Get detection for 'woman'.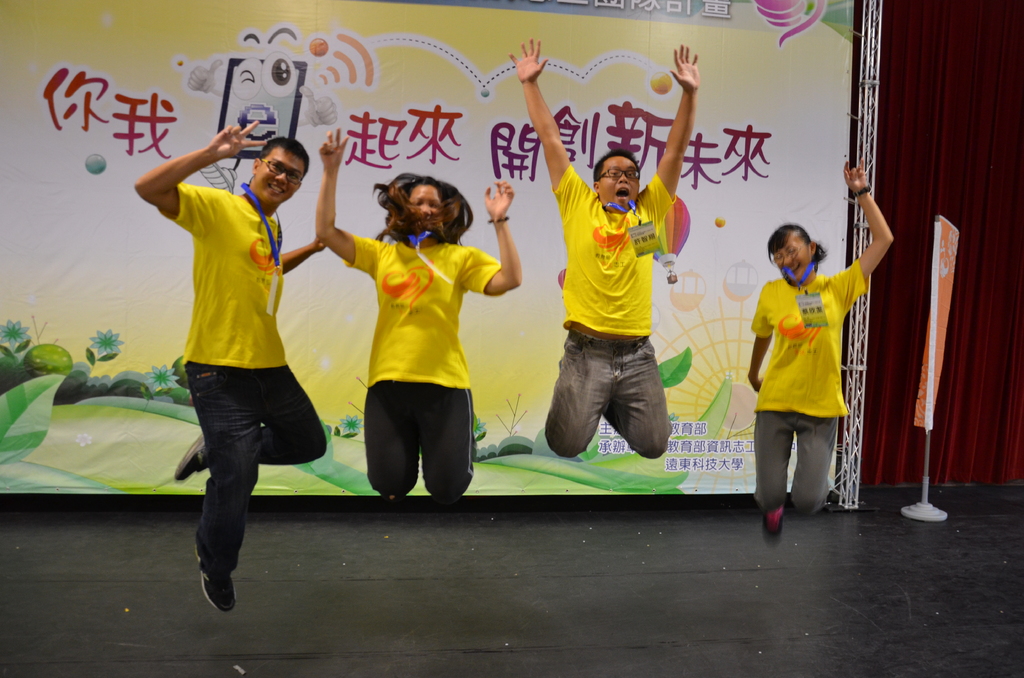
Detection: {"left": 311, "top": 121, "right": 527, "bottom": 502}.
